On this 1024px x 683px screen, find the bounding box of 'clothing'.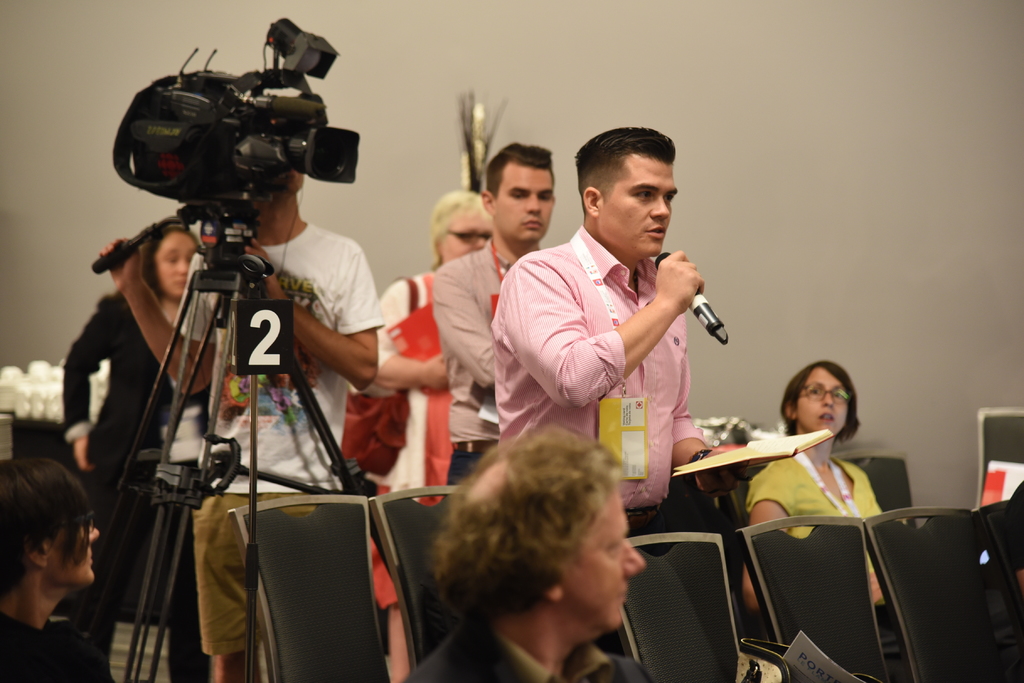
Bounding box: <box>423,618,665,682</box>.
